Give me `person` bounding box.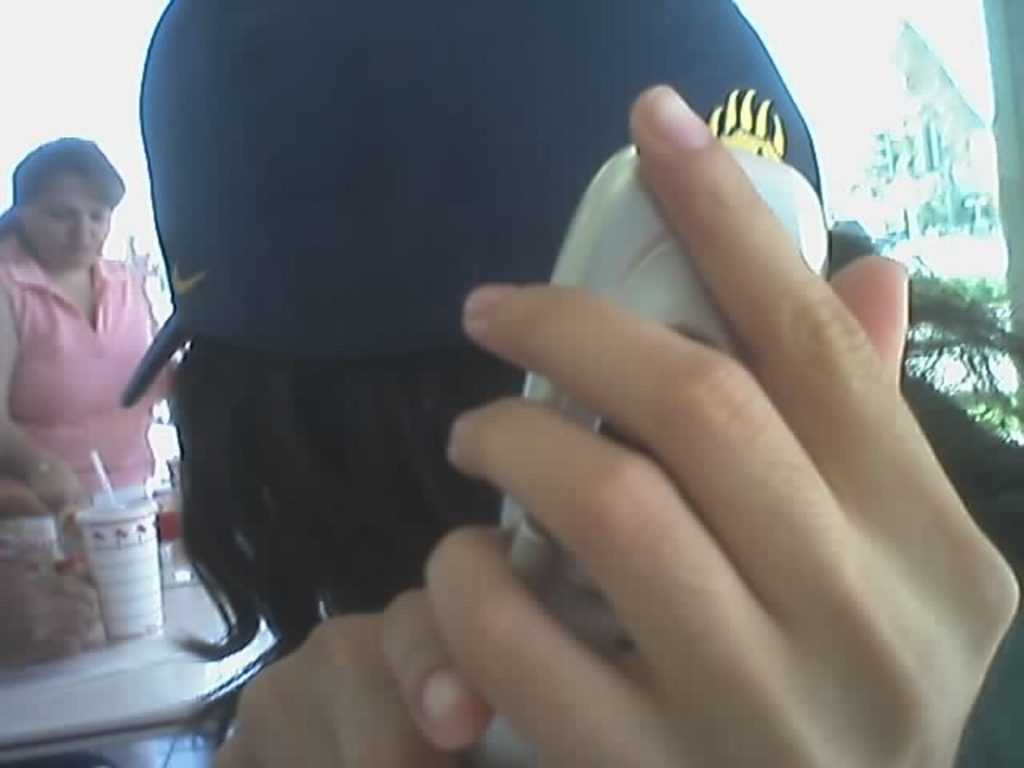
crop(2, 107, 195, 637).
